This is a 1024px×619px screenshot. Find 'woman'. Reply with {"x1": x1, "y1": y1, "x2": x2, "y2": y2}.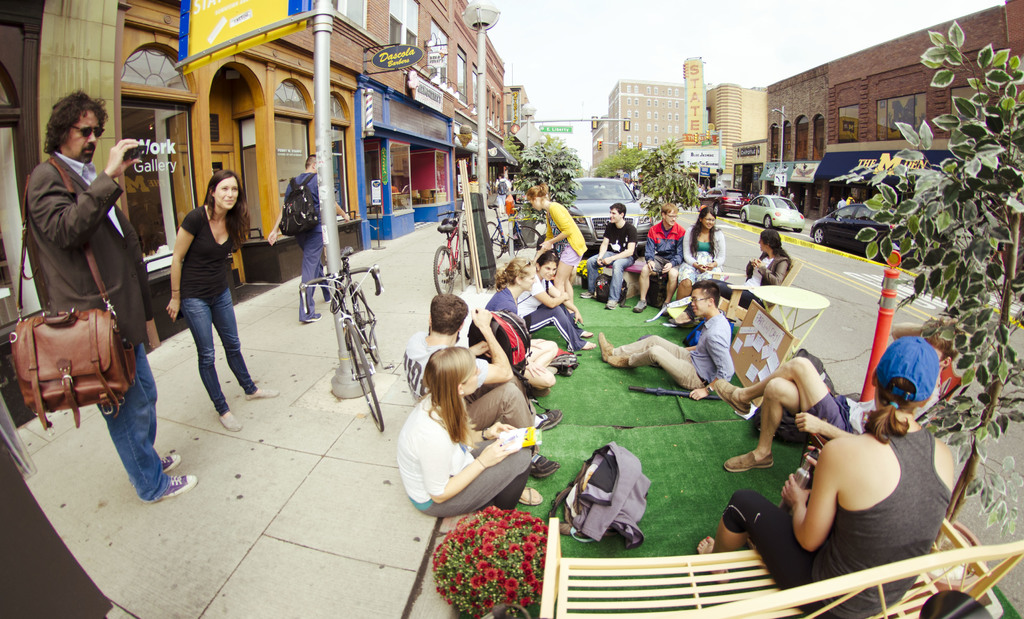
{"x1": 666, "y1": 229, "x2": 793, "y2": 328}.
